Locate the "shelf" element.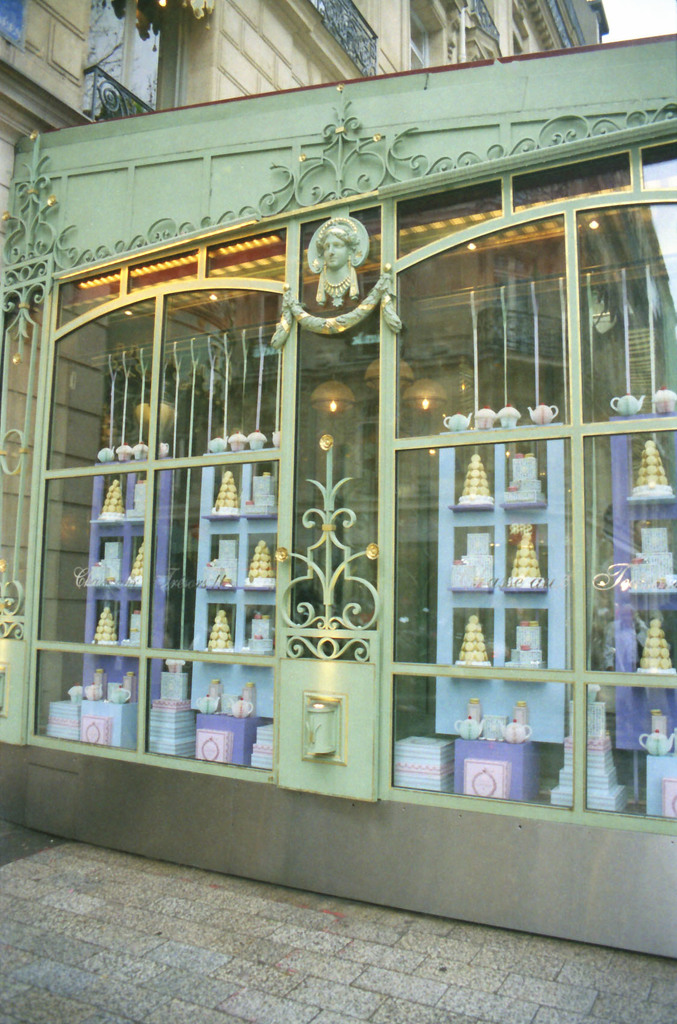
Element bbox: x1=624, y1=612, x2=676, y2=671.
